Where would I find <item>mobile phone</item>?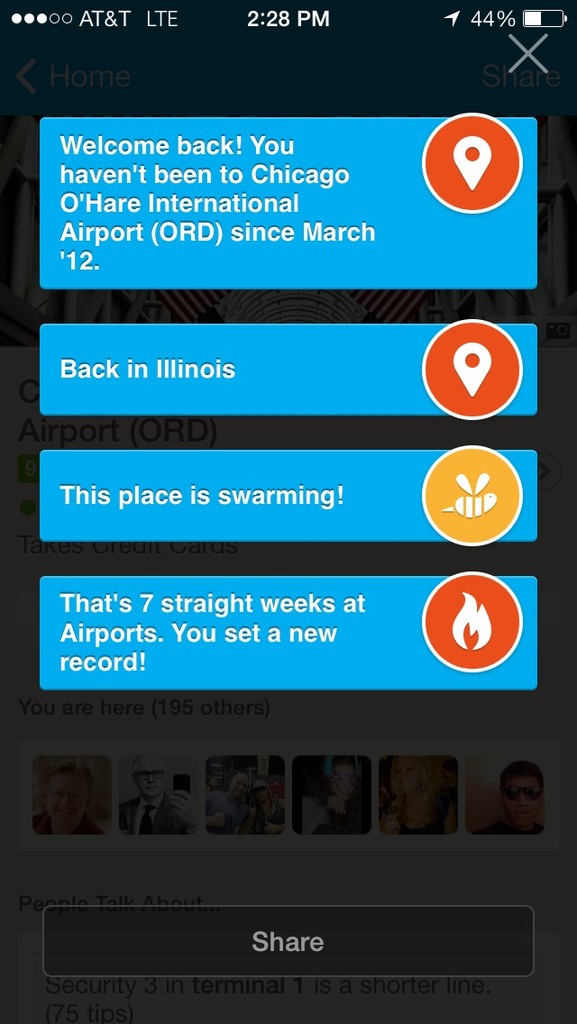
At x1=8 y1=0 x2=576 y2=942.
